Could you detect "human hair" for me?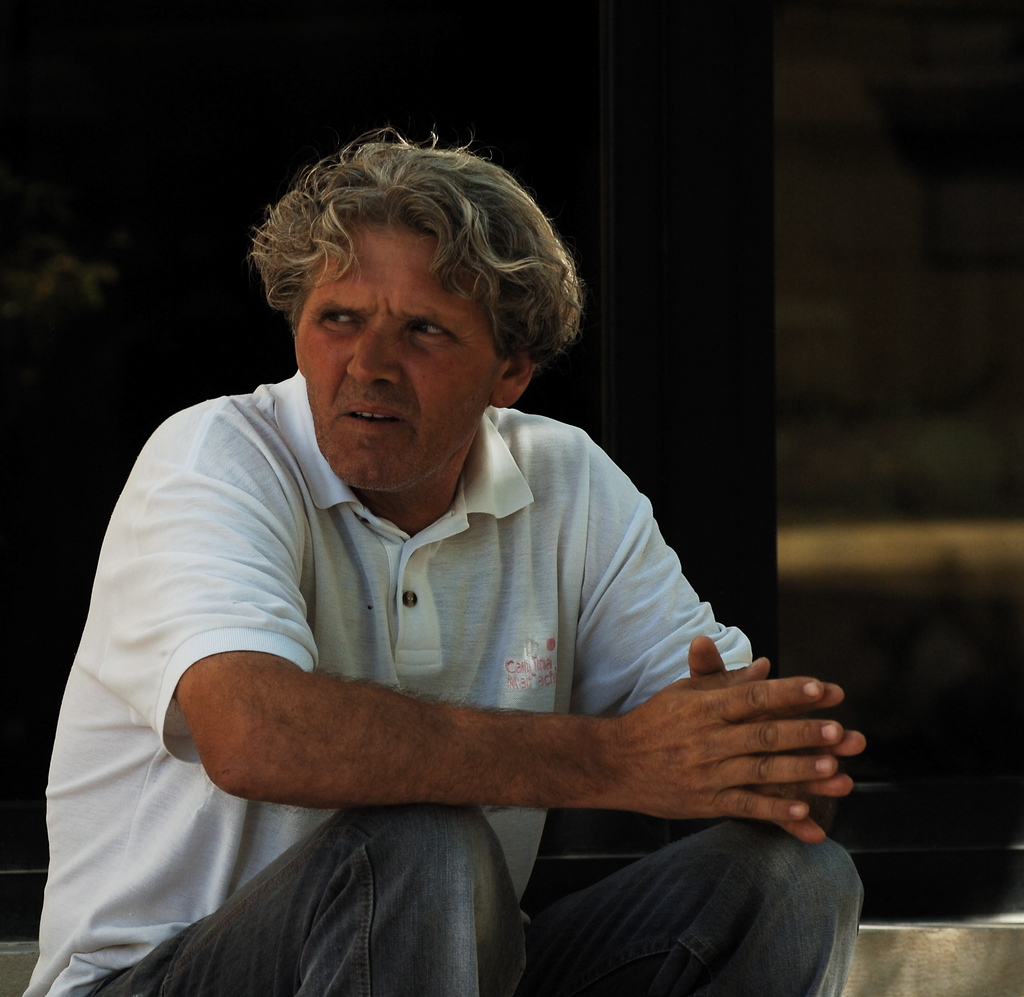
Detection result: [x1=267, y1=129, x2=581, y2=400].
